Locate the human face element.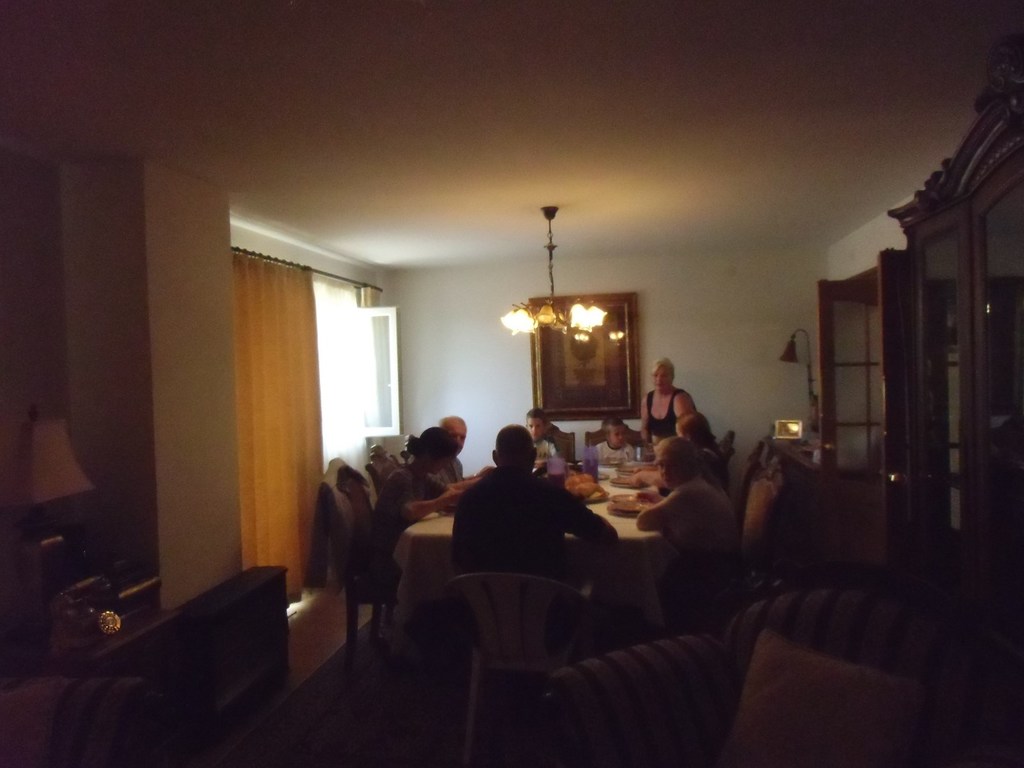
Element bbox: left=604, top=426, right=628, bottom=452.
